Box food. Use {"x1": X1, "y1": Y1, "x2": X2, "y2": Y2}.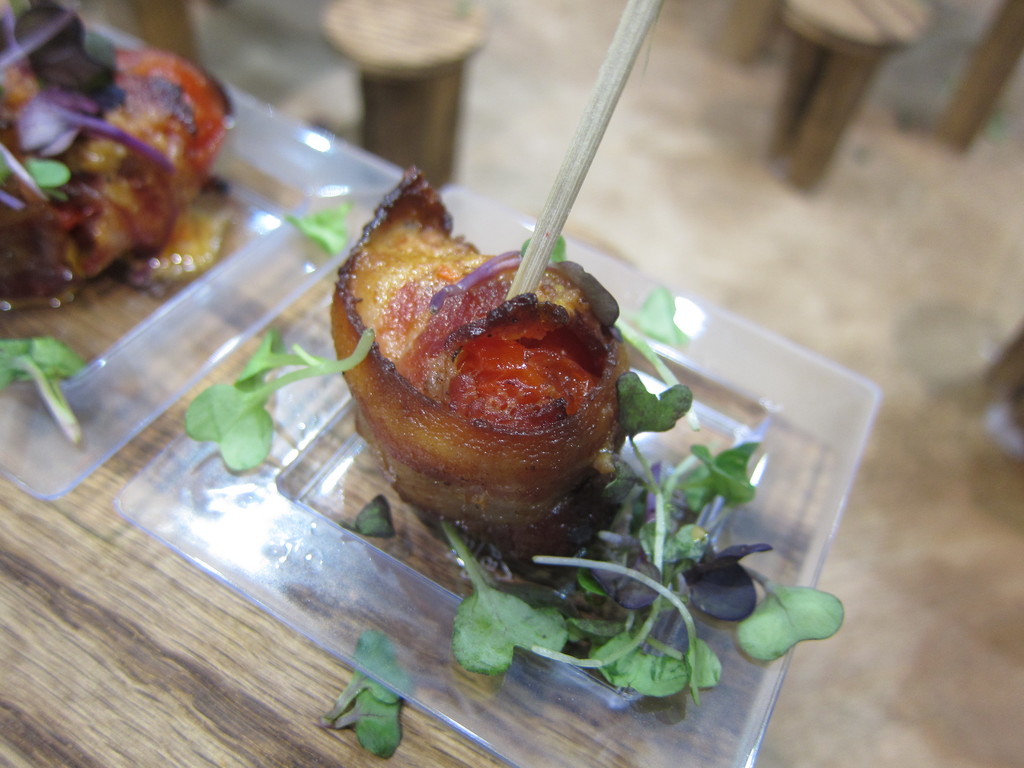
{"x1": 331, "y1": 203, "x2": 637, "y2": 550}.
